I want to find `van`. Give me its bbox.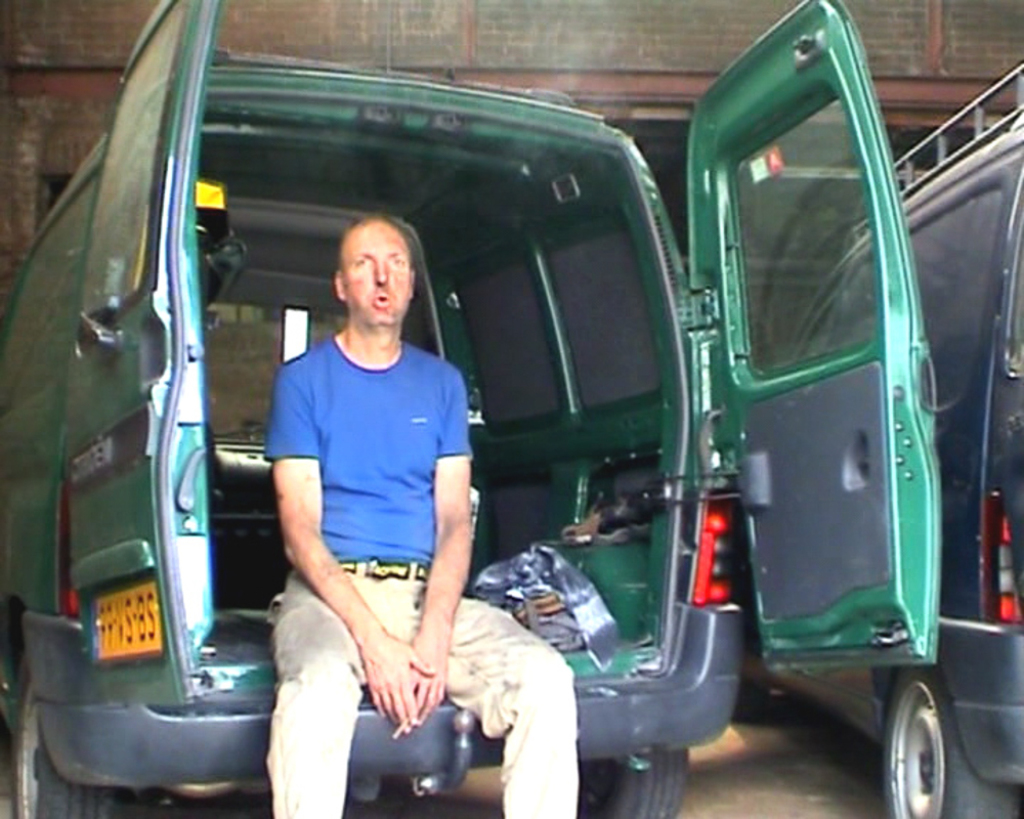
731/57/1023/818.
